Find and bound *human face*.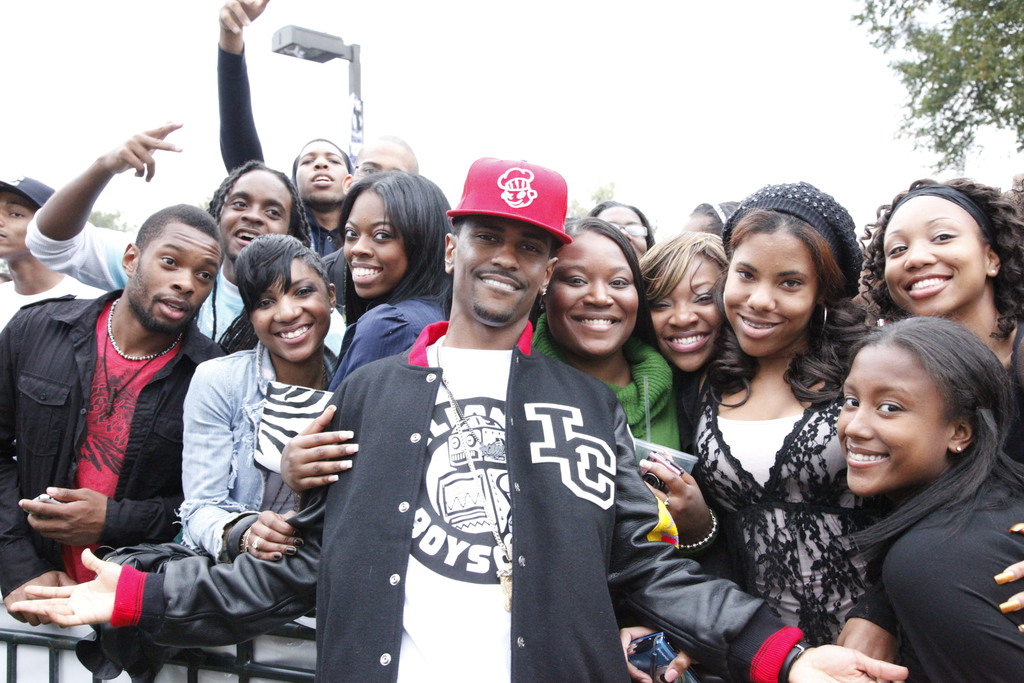
Bound: detection(832, 344, 952, 491).
